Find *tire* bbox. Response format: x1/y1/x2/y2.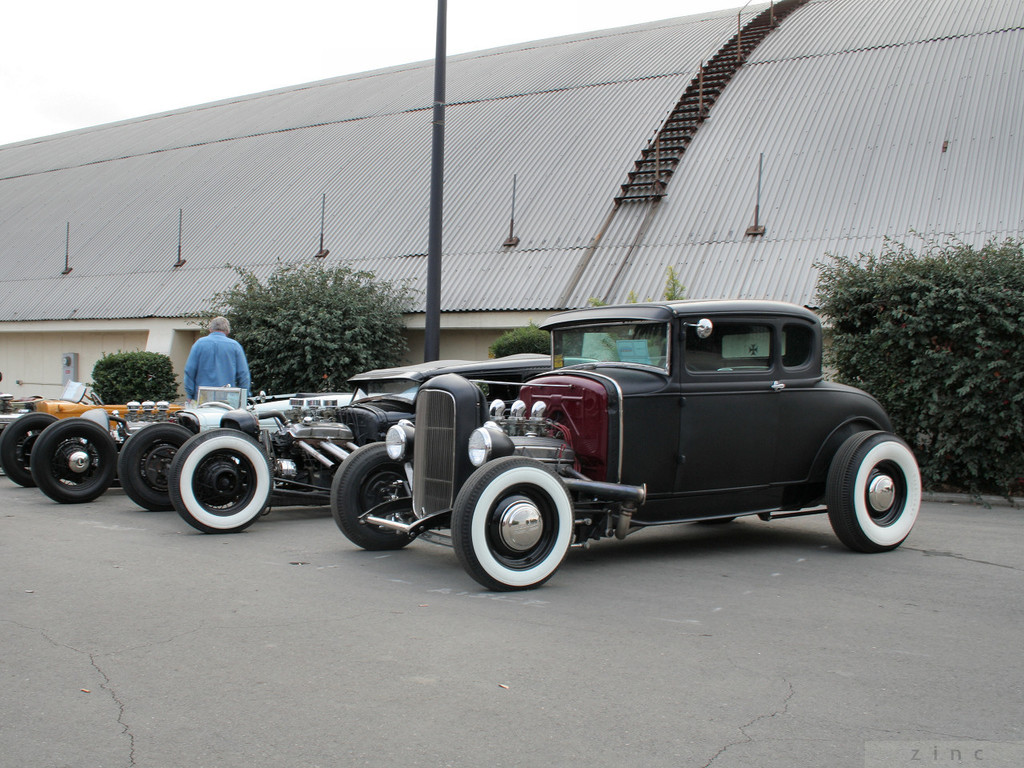
829/434/918/552.
